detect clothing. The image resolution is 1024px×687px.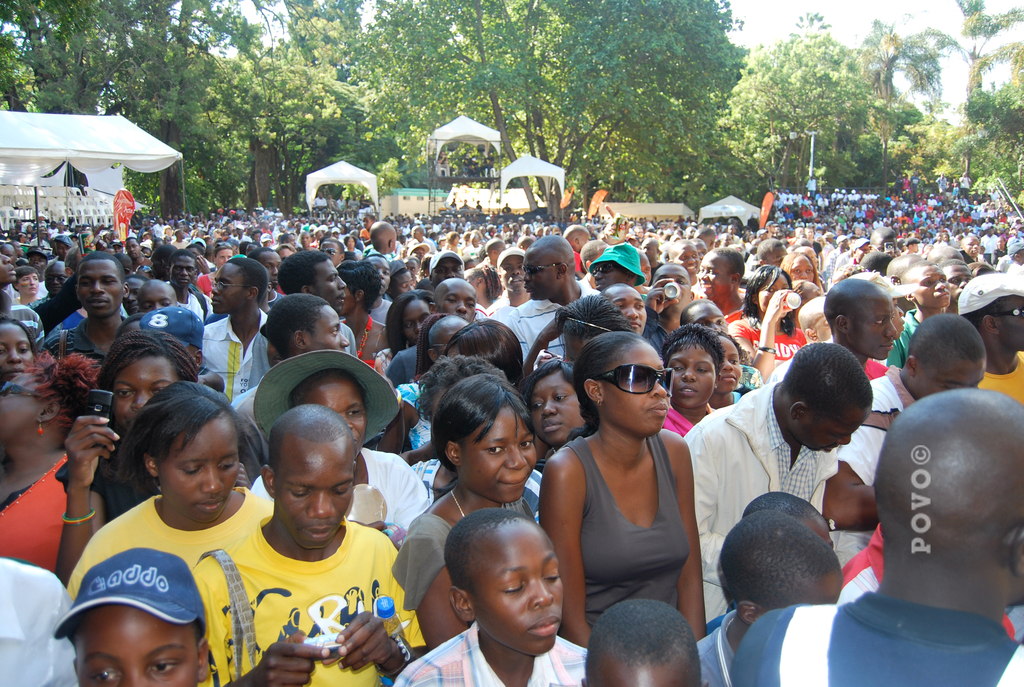
BBox(685, 613, 746, 684).
